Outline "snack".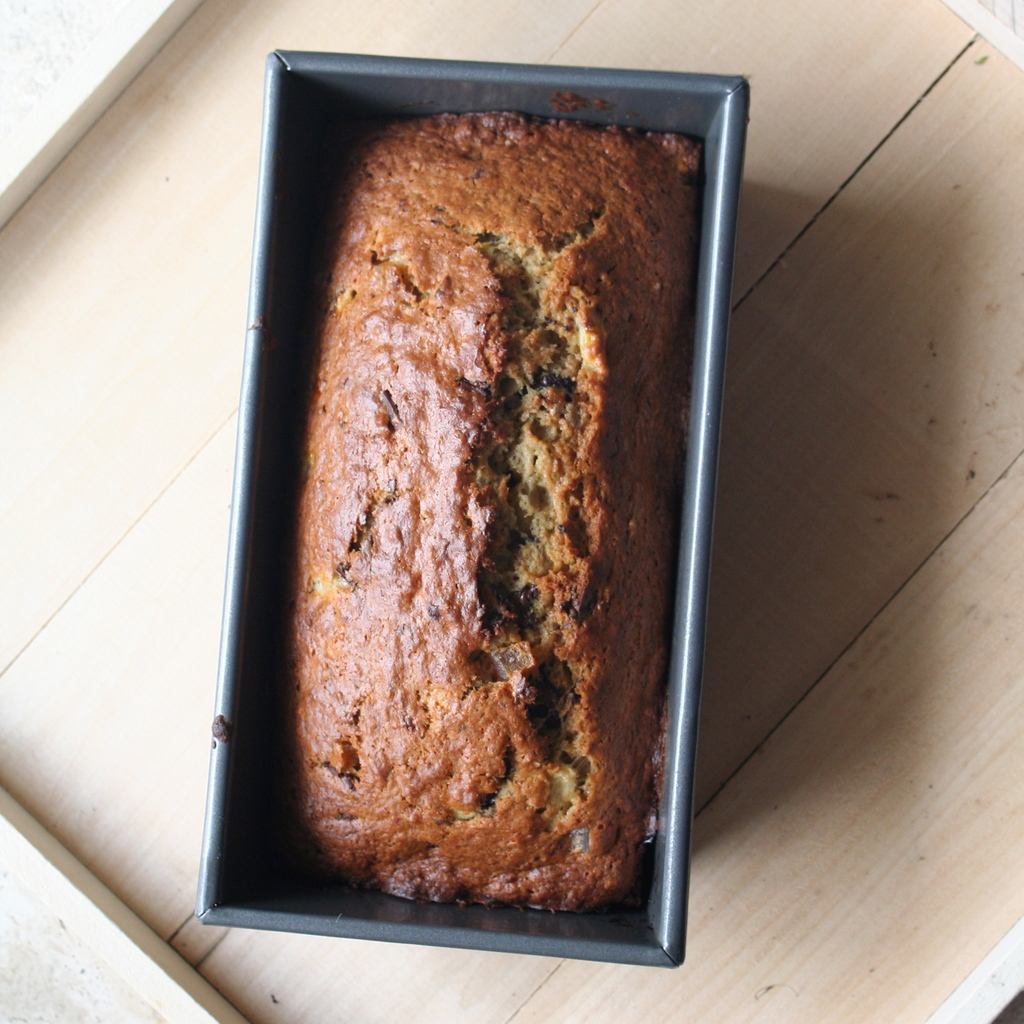
Outline: {"x1": 220, "y1": 104, "x2": 684, "y2": 961}.
